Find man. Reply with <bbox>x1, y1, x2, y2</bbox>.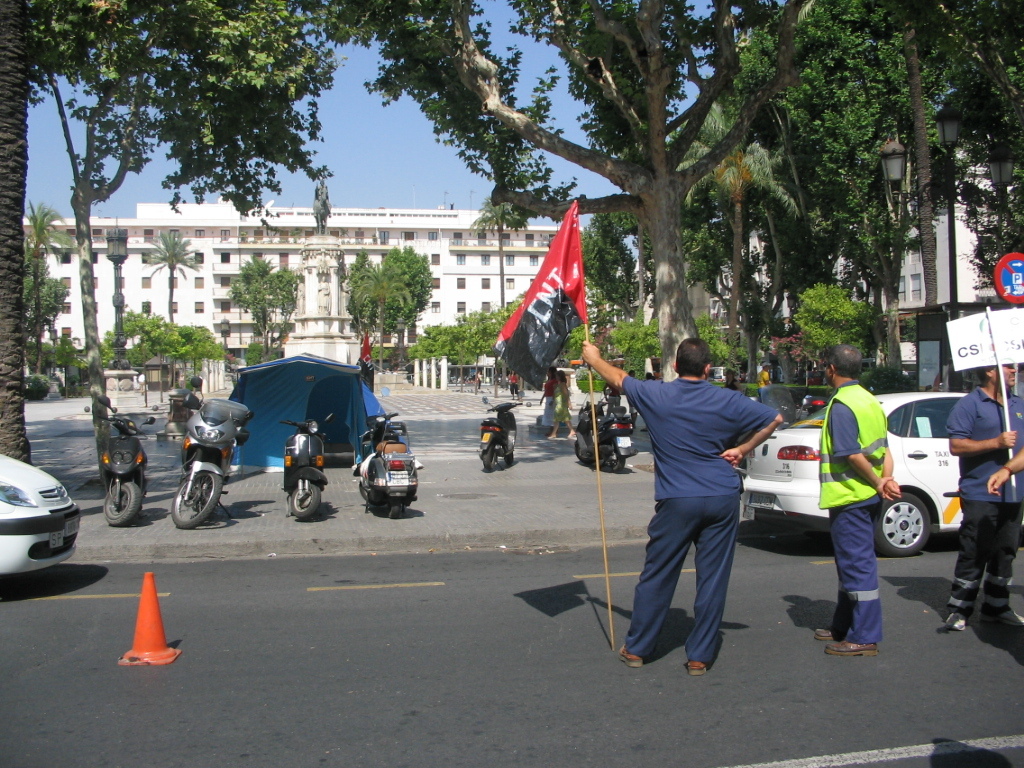
<bbox>810, 342, 903, 658</bbox>.
